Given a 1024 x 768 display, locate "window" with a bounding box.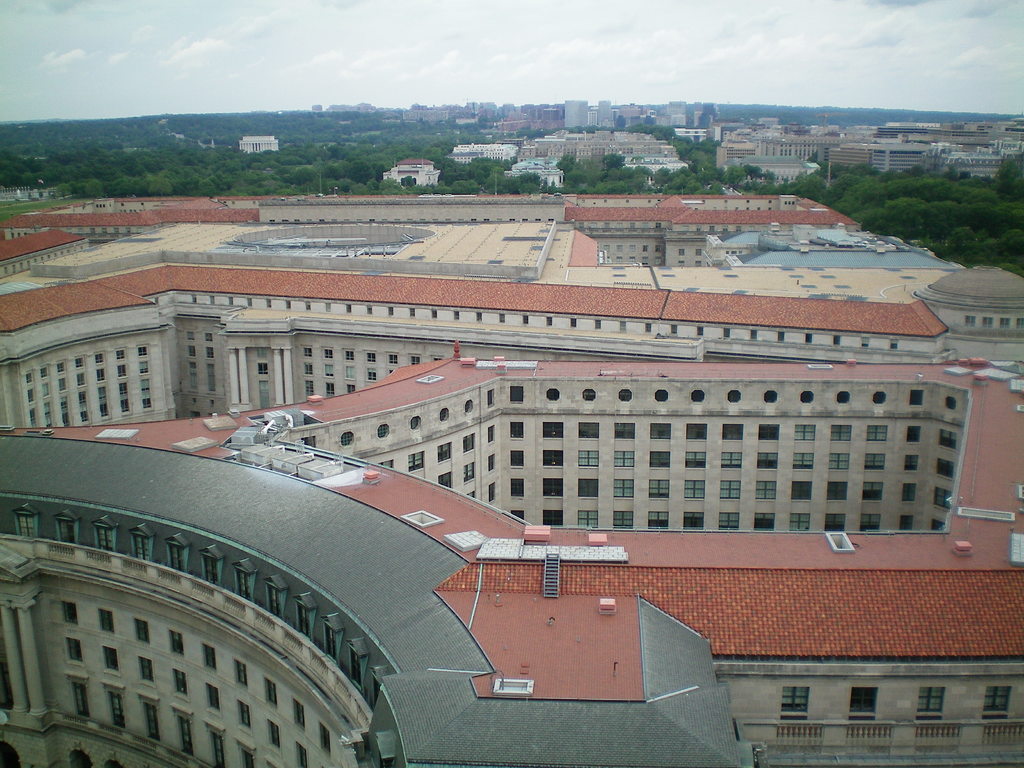
Located: select_region(945, 396, 957, 412).
